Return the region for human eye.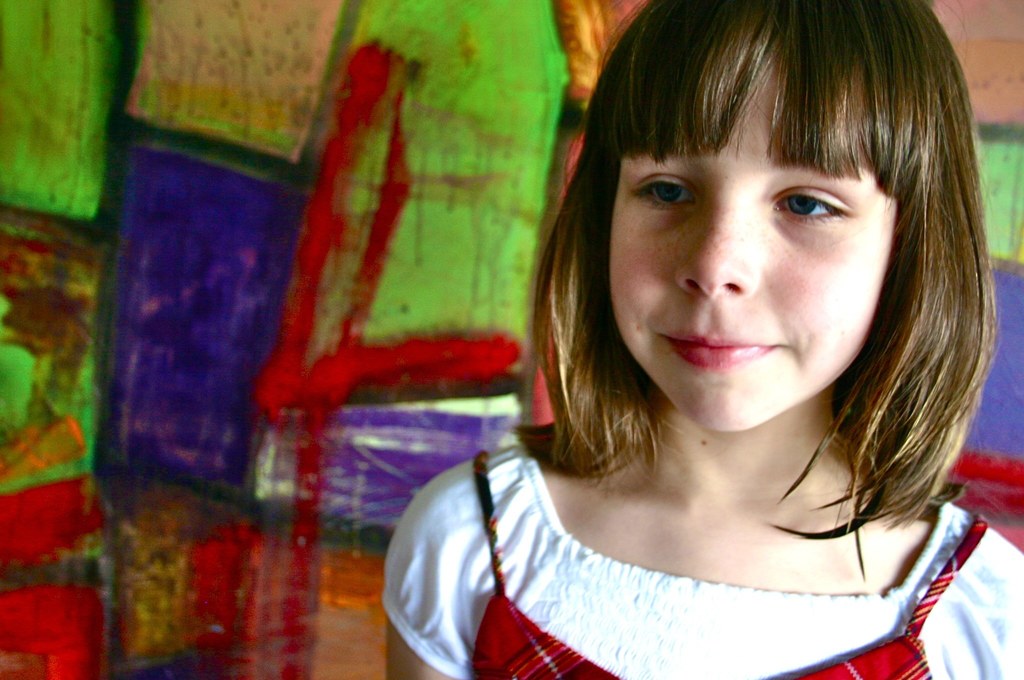
770 186 854 227.
